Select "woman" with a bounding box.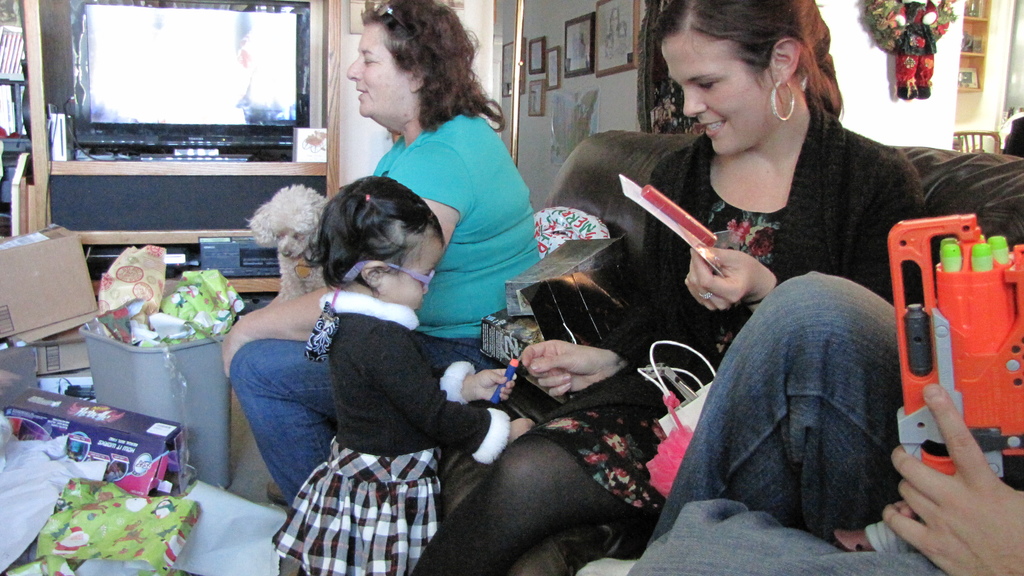
<bbox>220, 0, 540, 513</bbox>.
